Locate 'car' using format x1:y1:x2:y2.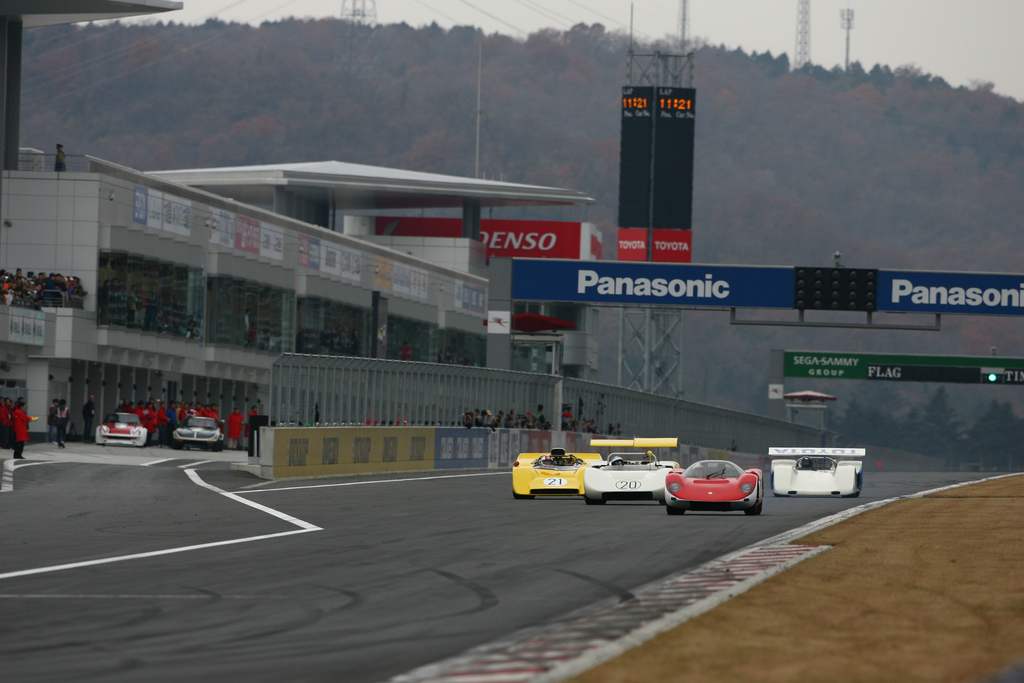
663:459:762:517.
